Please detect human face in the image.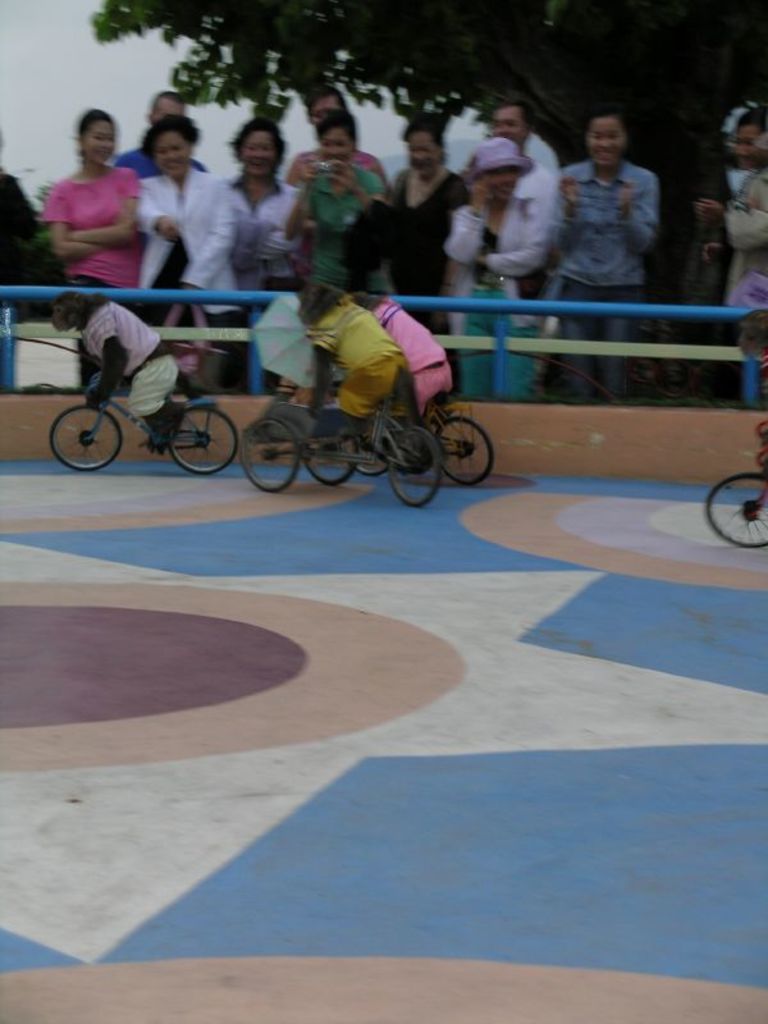
[x1=483, y1=165, x2=518, y2=201].
